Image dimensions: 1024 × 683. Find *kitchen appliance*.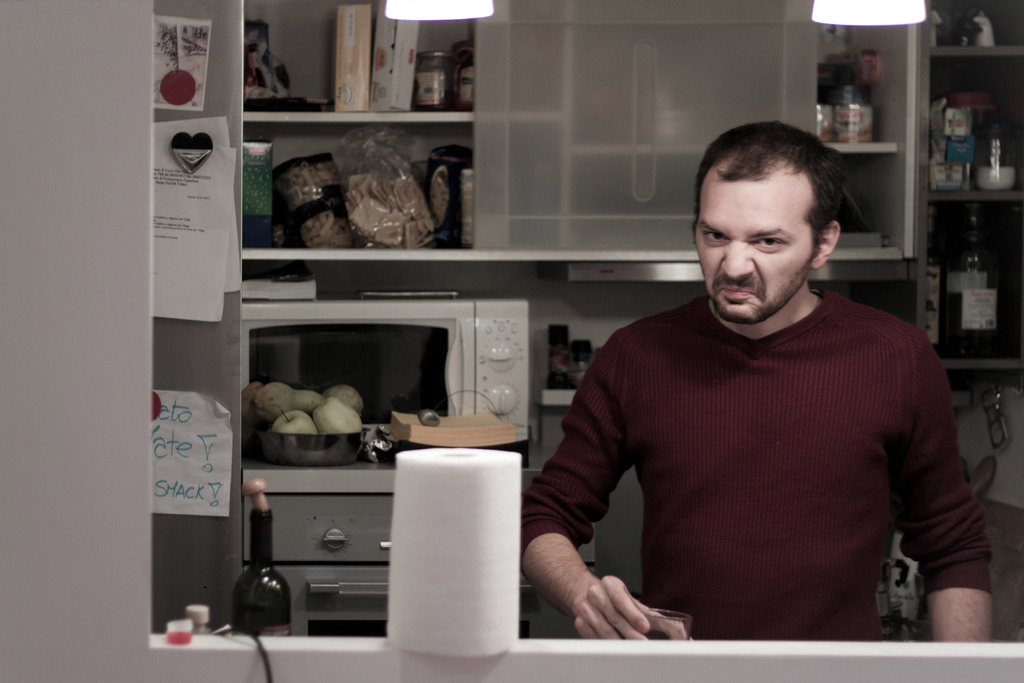
418,45,452,100.
